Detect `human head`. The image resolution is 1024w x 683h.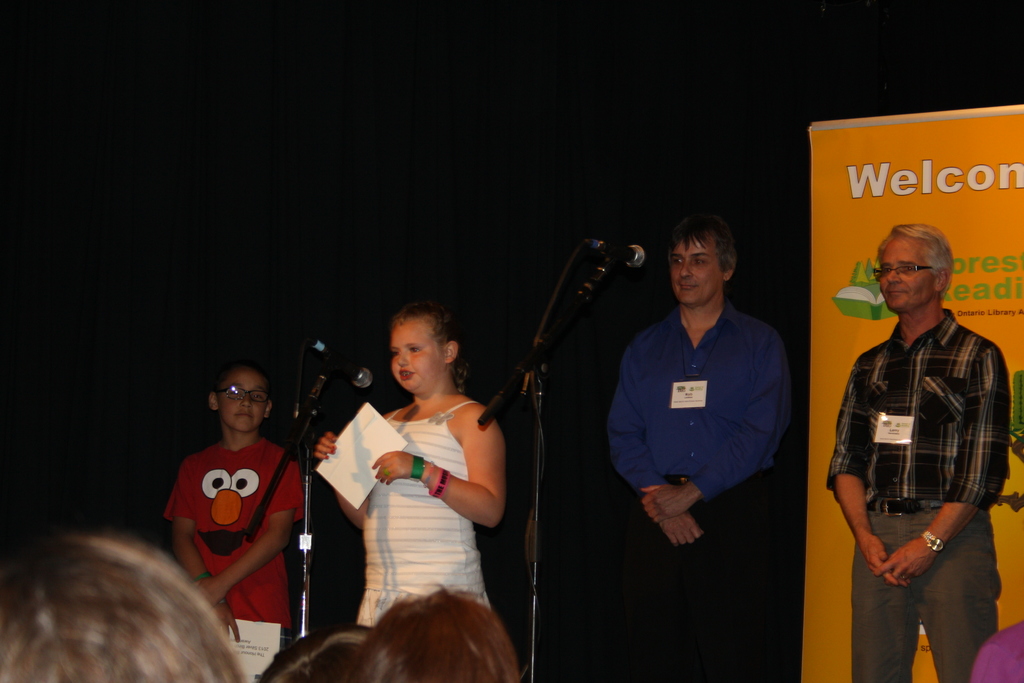
369,589,520,682.
